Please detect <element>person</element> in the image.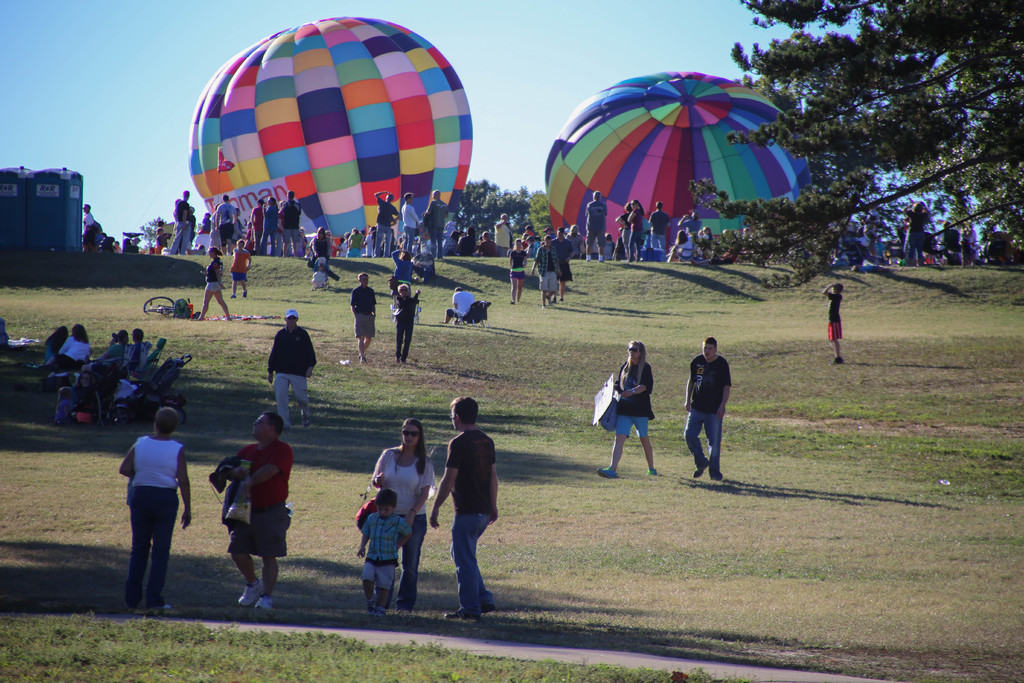
{"x1": 119, "y1": 406, "x2": 193, "y2": 609}.
